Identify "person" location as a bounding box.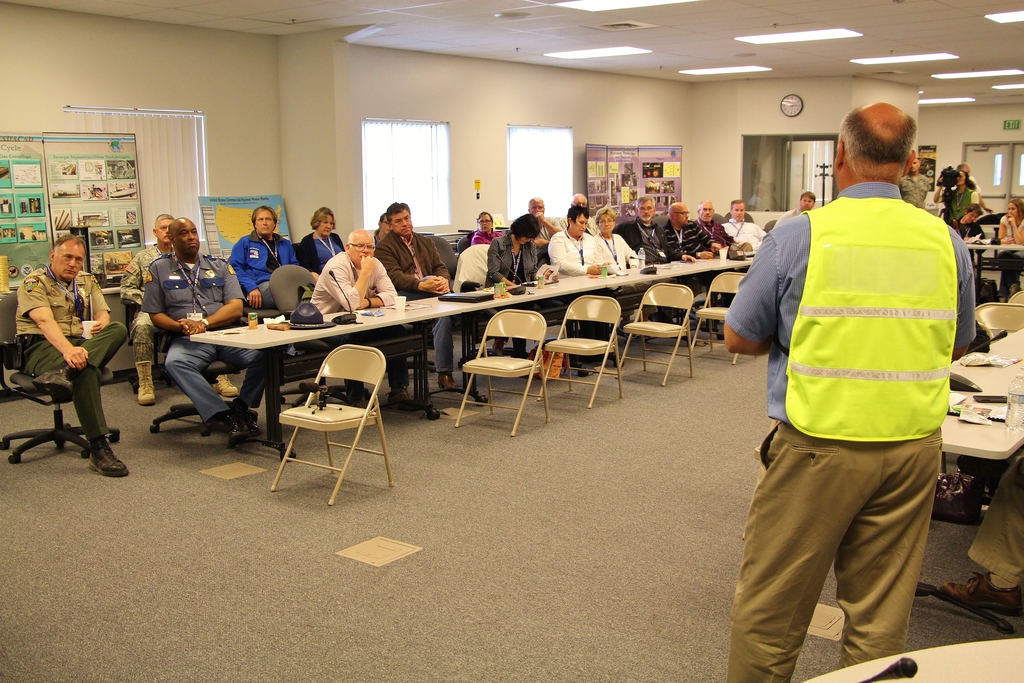
bbox(897, 154, 931, 207).
